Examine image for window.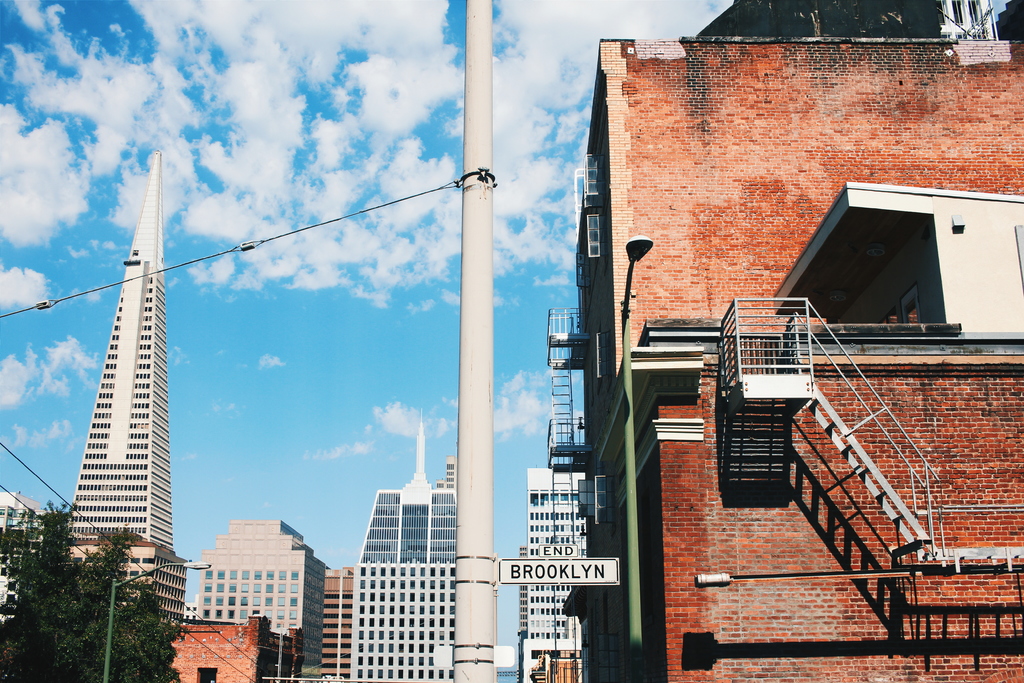
Examination result: locate(399, 564, 406, 577).
